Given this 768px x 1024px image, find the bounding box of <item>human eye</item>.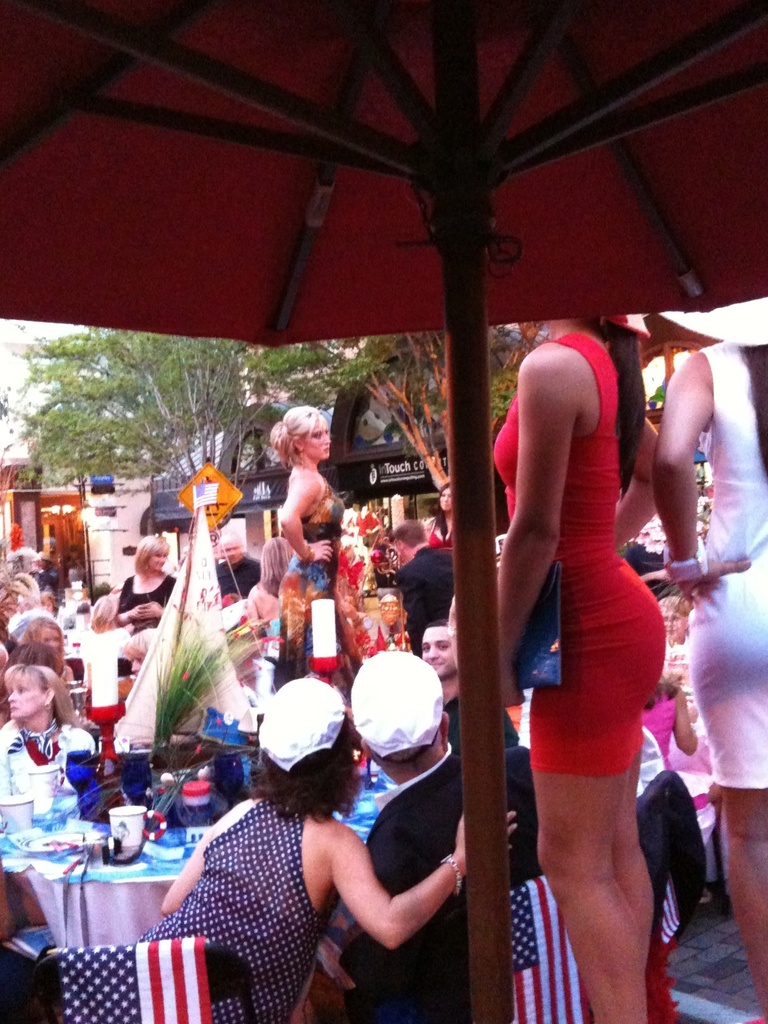
left=420, top=645, right=431, bottom=652.
